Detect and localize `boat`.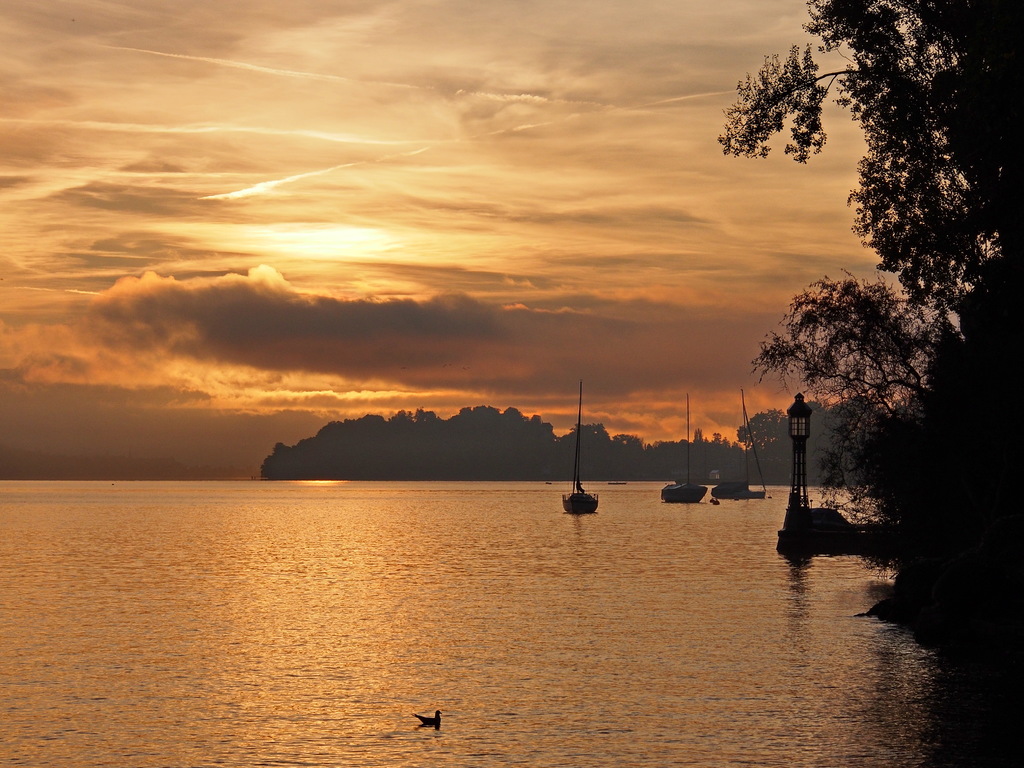
Localized at pyautogui.locateOnScreen(560, 379, 599, 513).
